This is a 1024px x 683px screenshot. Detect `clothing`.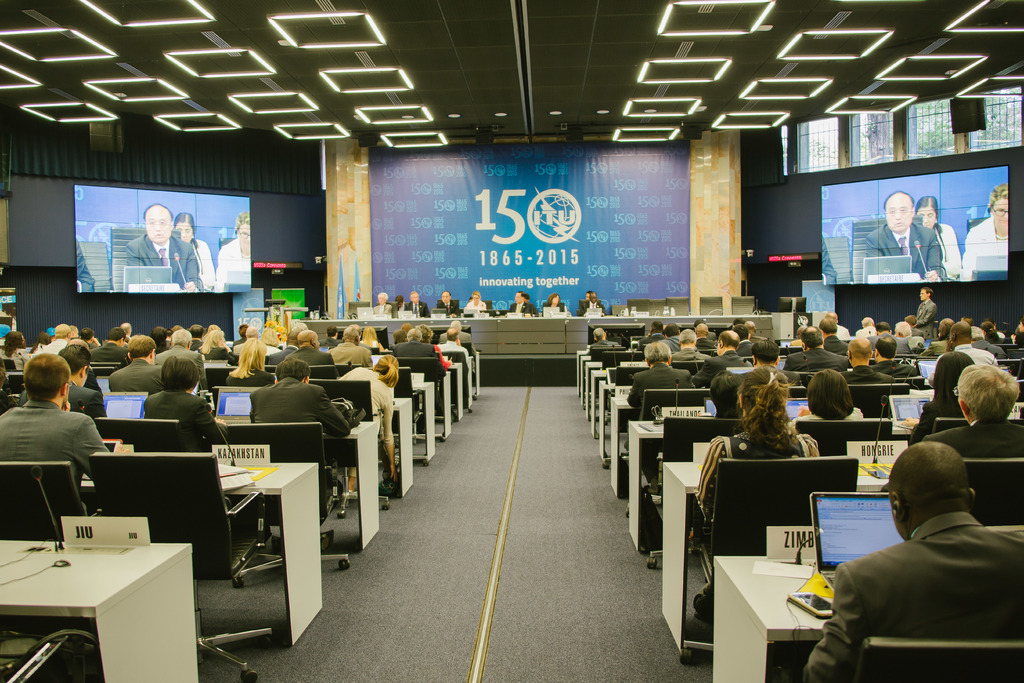
locate(934, 225, 963, 281).
